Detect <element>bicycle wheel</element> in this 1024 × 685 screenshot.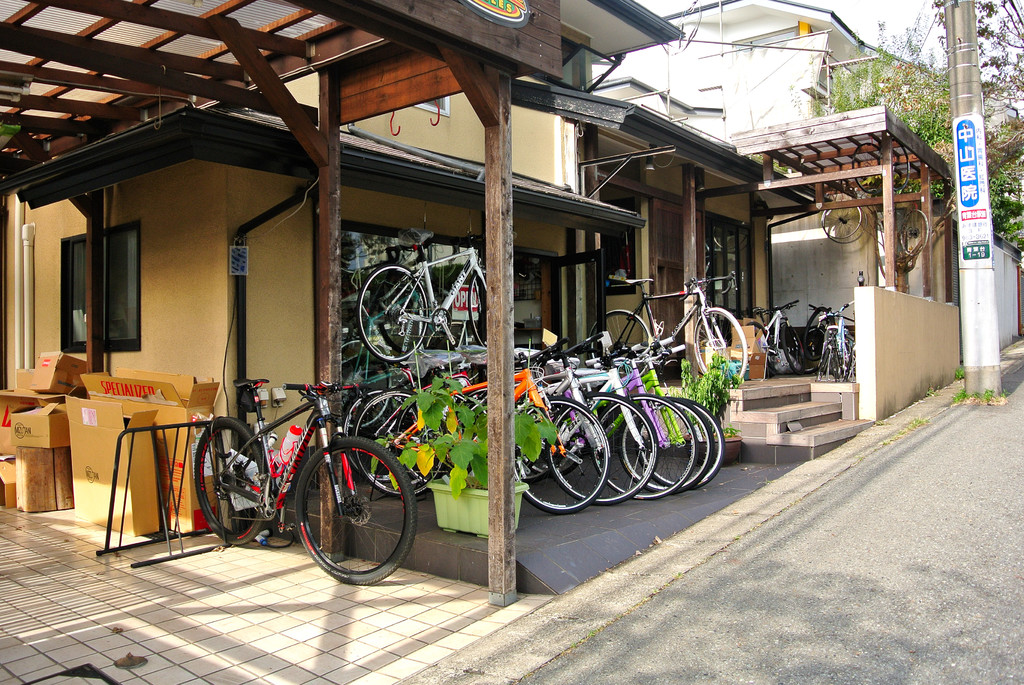
Detection: Rect(687, 303, 754, 384).
